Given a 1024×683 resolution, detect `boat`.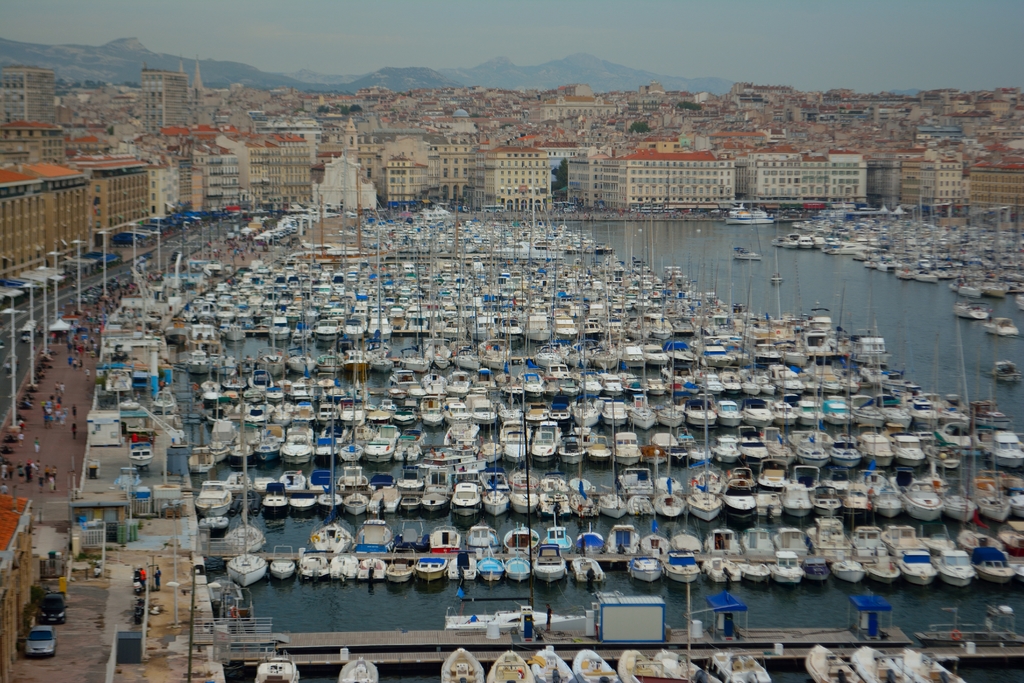
[left=333, top=654, right=379, bottom=682].
